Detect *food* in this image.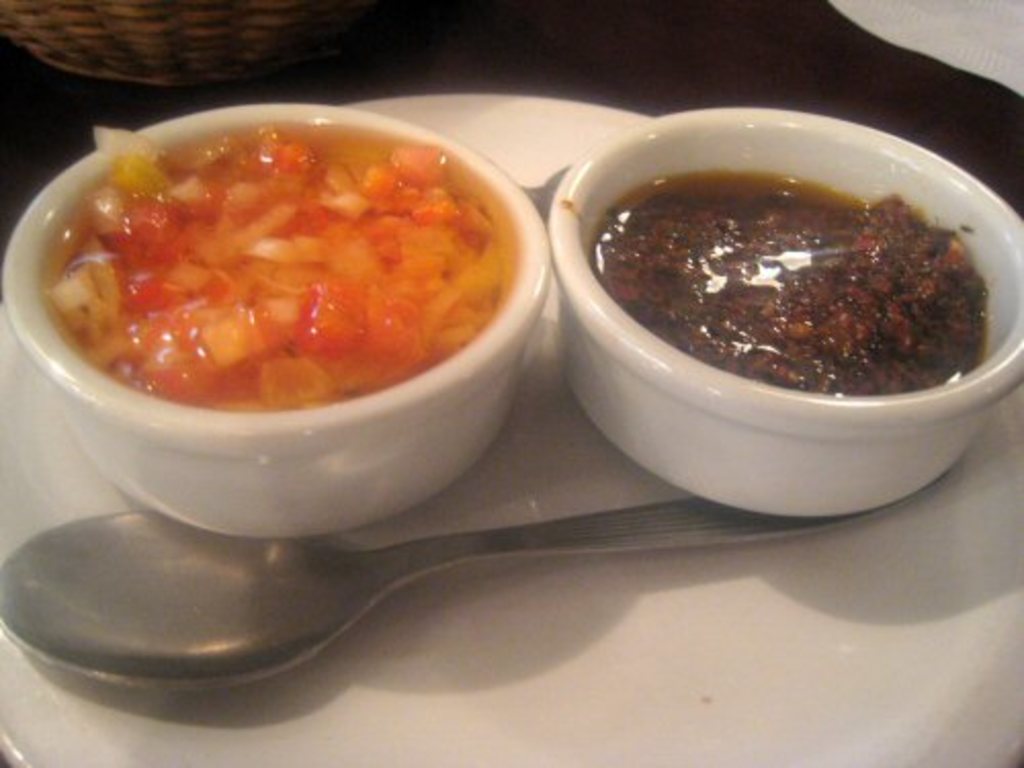
Detection: BBox(12, 94, 578, 494).
